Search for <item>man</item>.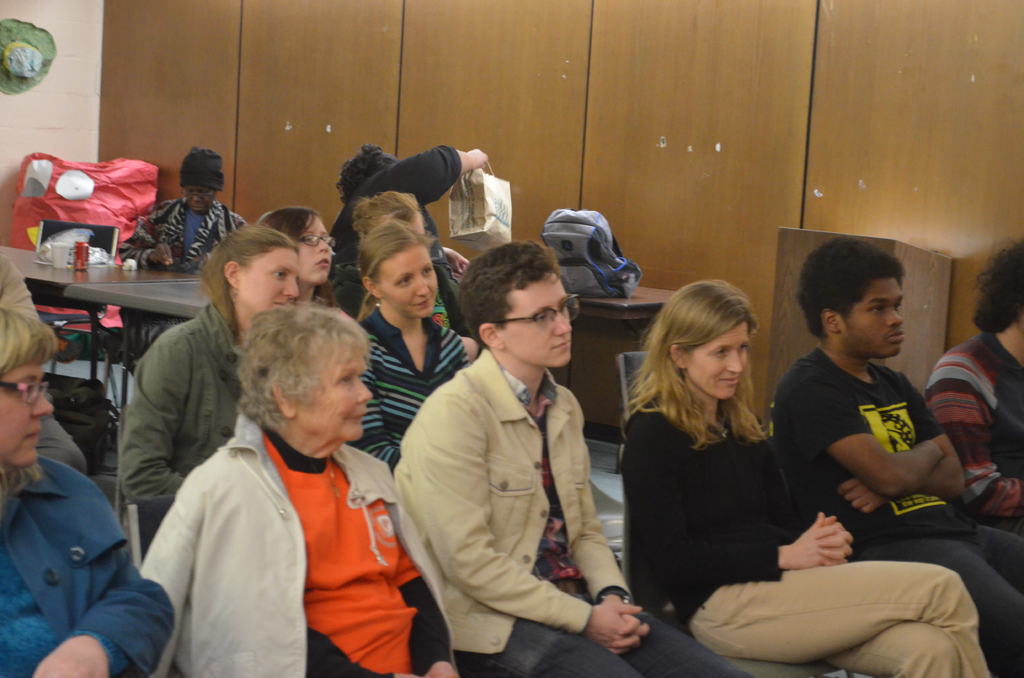
Found at detection(774, 234, 1023, 677).
